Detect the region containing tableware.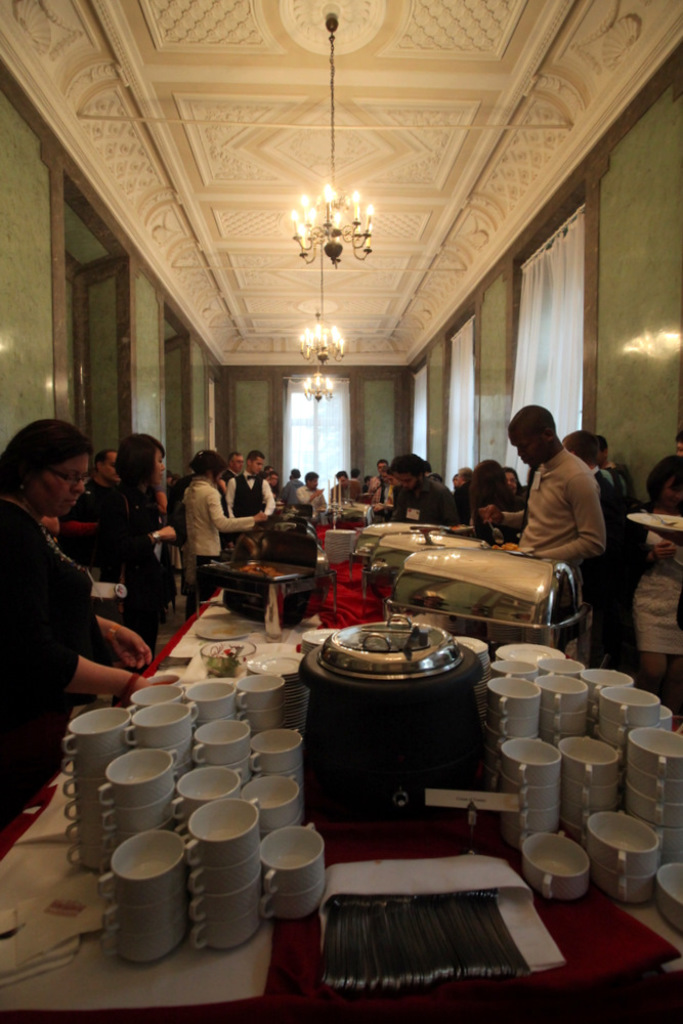
168, 762, 244, 835.
